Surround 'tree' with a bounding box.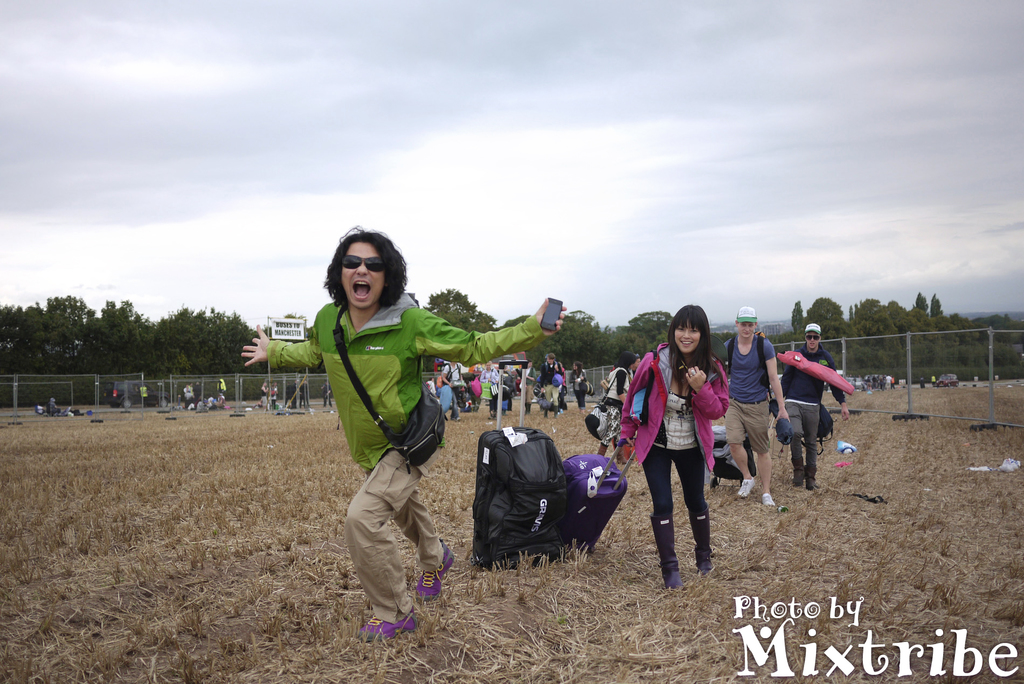
{"x1": 786, "y1": 304, "x2": 806, "y2": 338}.
